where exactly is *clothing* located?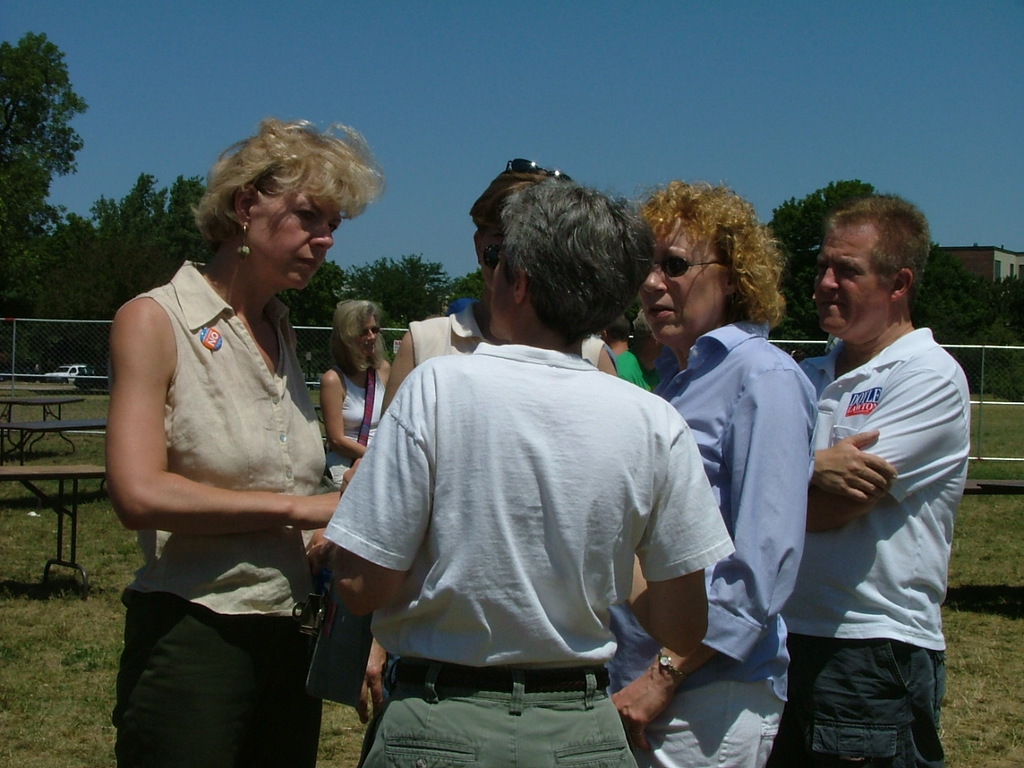
Its bounding box is {"left": 129, "top": 258, "right": 314, "bottom": 761}.
